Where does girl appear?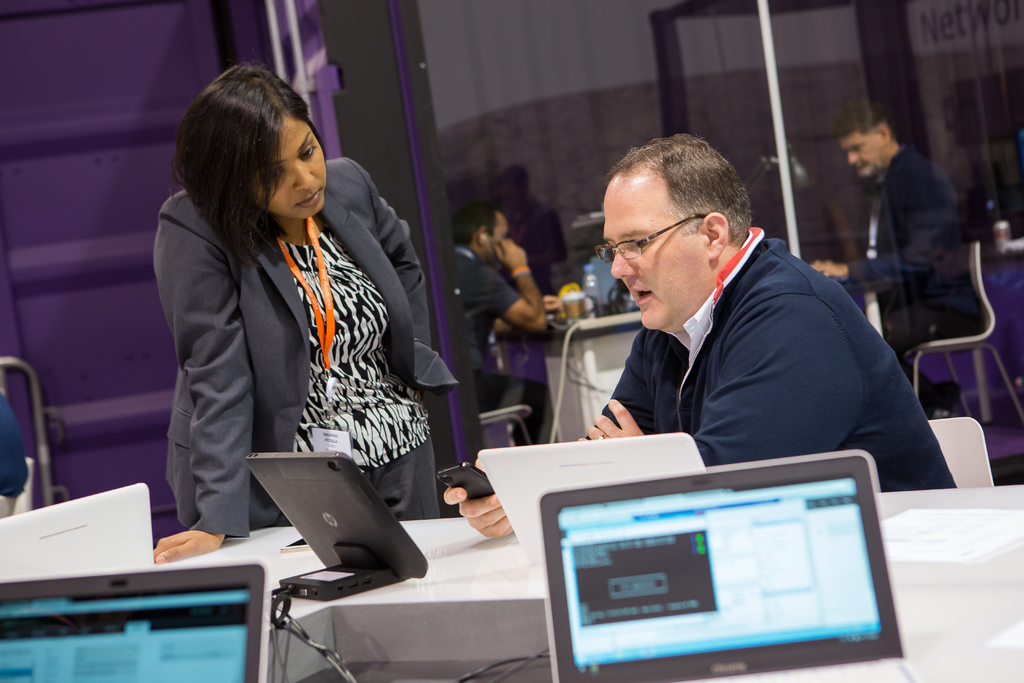
Appears at rect(148, 62, 458, 558).
